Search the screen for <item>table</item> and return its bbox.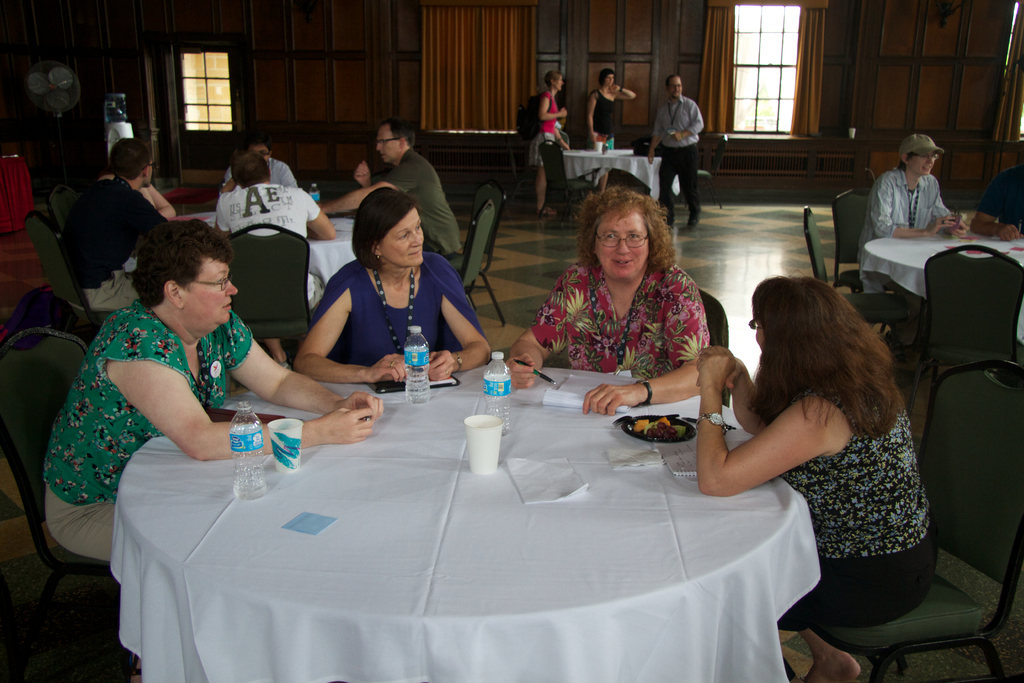
Found: x1=561 y1=144 x2=680 y2=201.
